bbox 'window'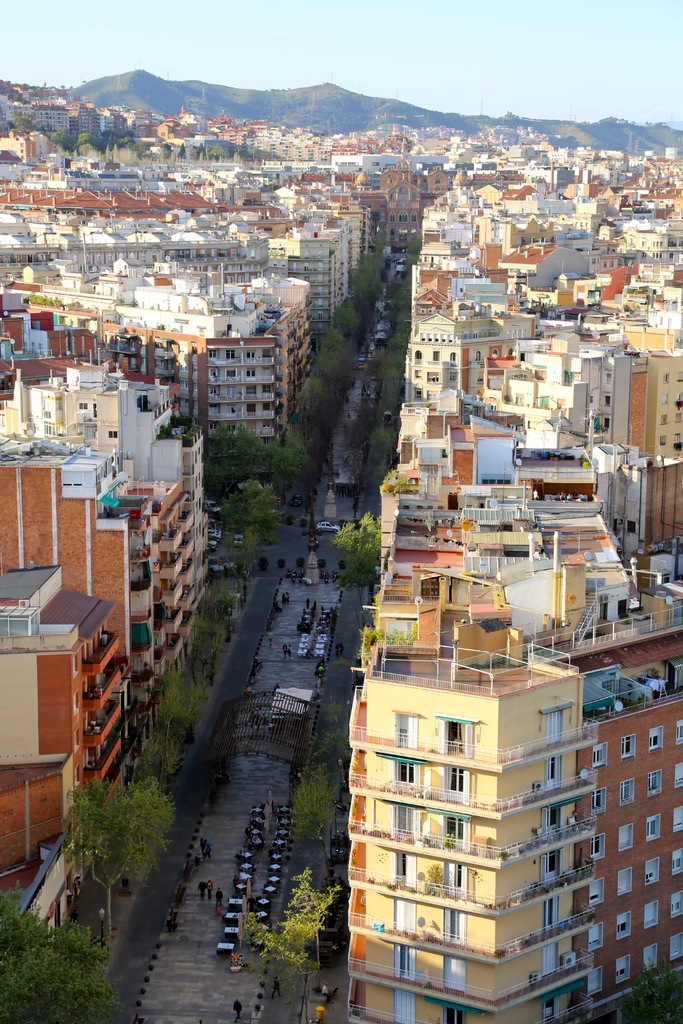
[666,850,682,876]
